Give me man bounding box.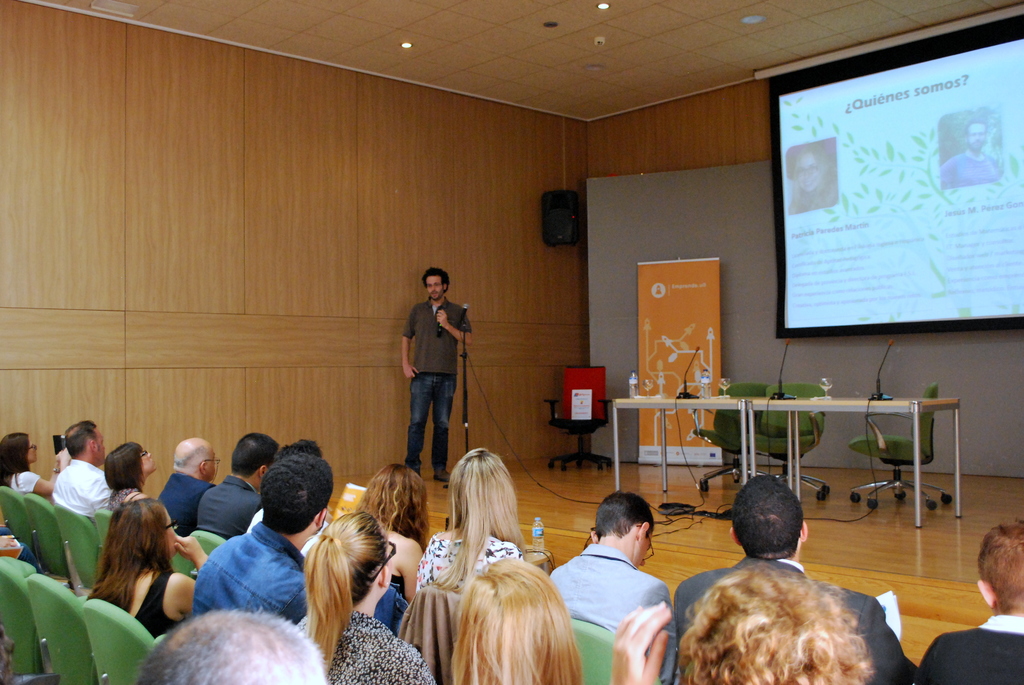
crop(49, 417, 113, 522).
